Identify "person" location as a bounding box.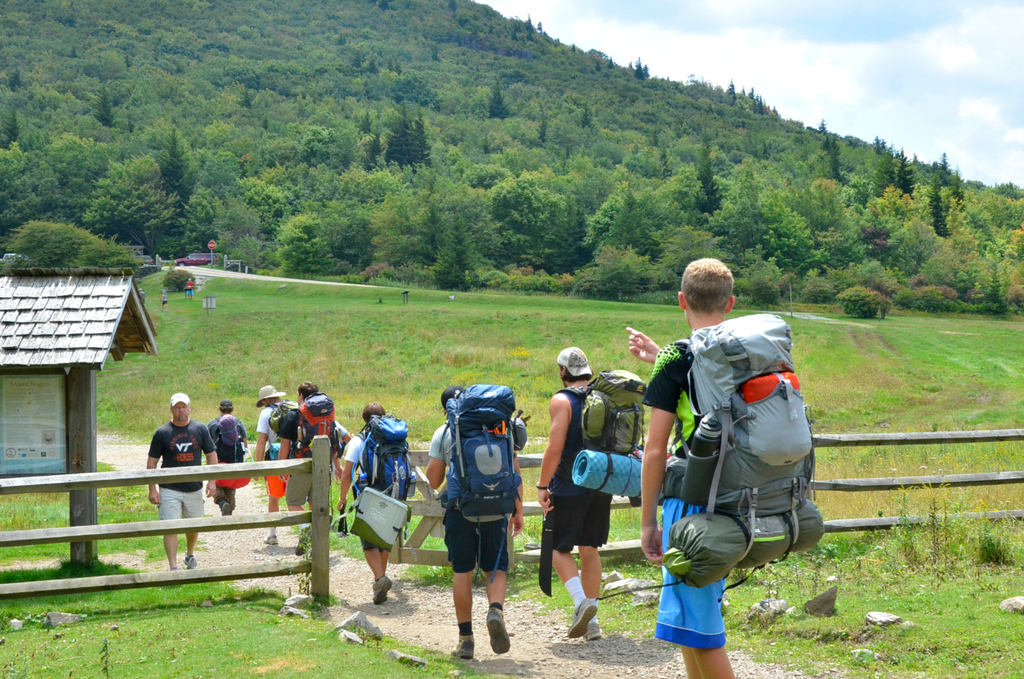
region(277, 380, 343, 551).
